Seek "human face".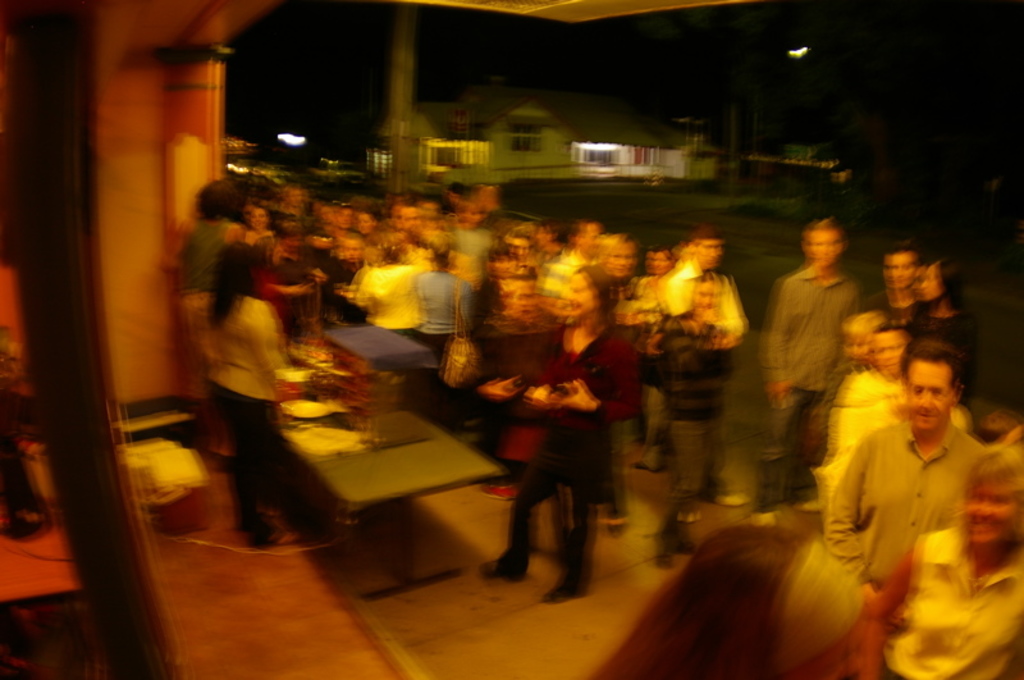
[906,361,955,442].
